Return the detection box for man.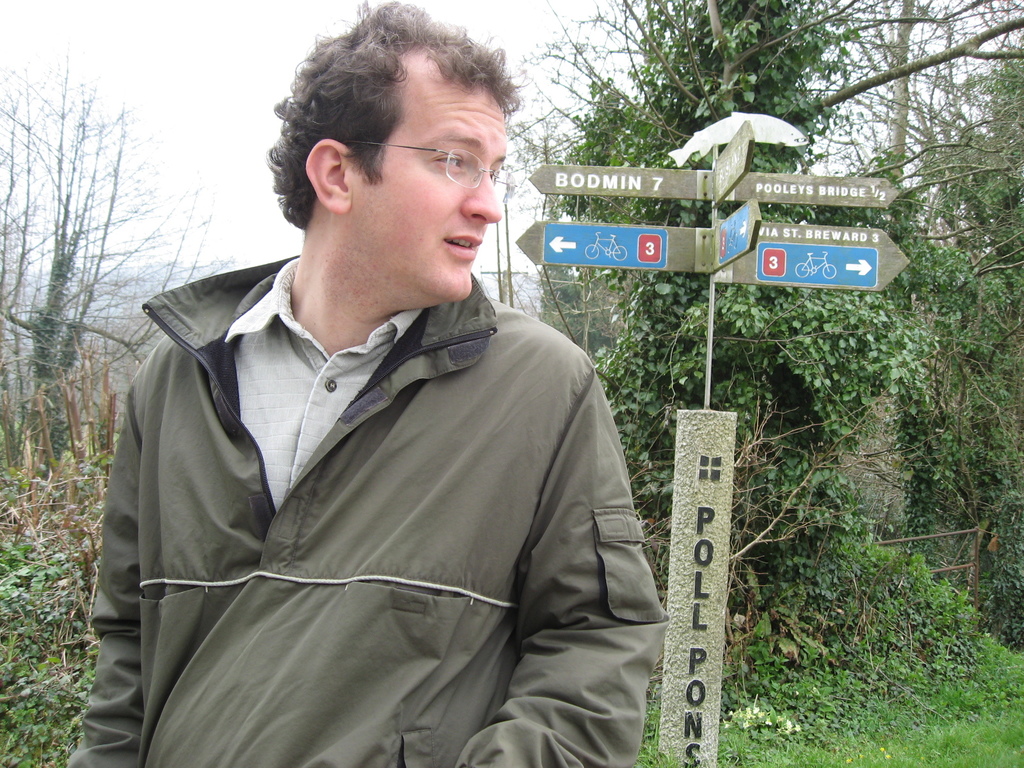
bbox=[65, 0, 678, 767].
